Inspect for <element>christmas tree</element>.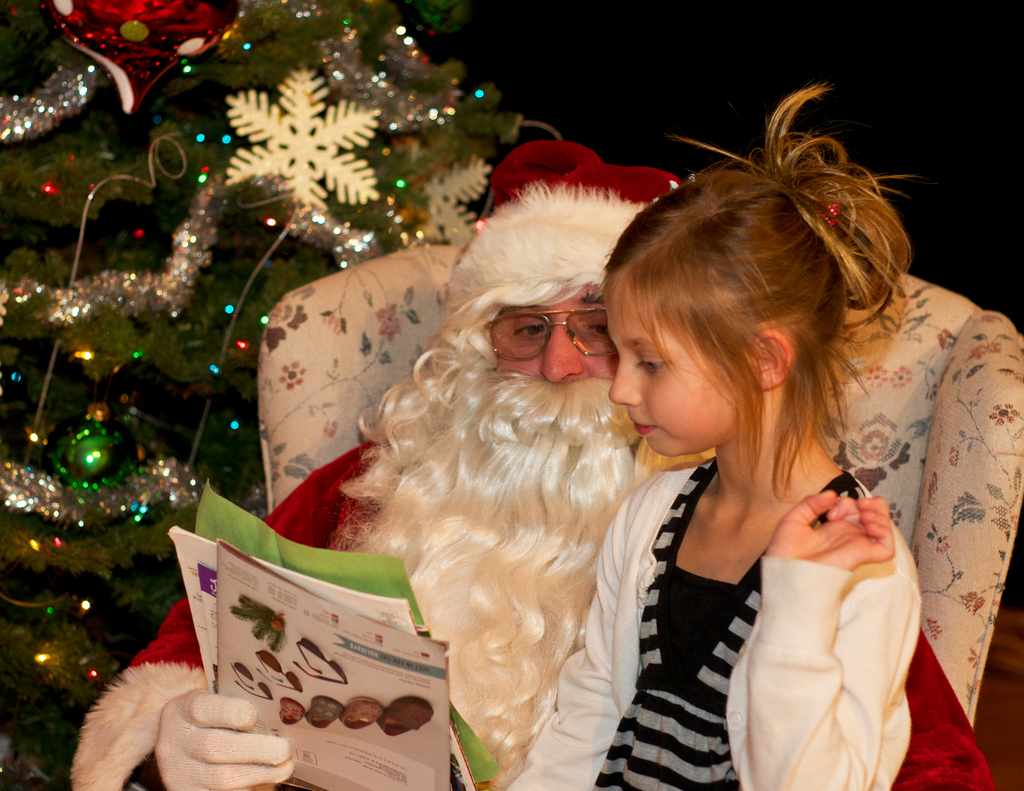
Inspection: (left=0, top=0, right=551, bottom=790).
